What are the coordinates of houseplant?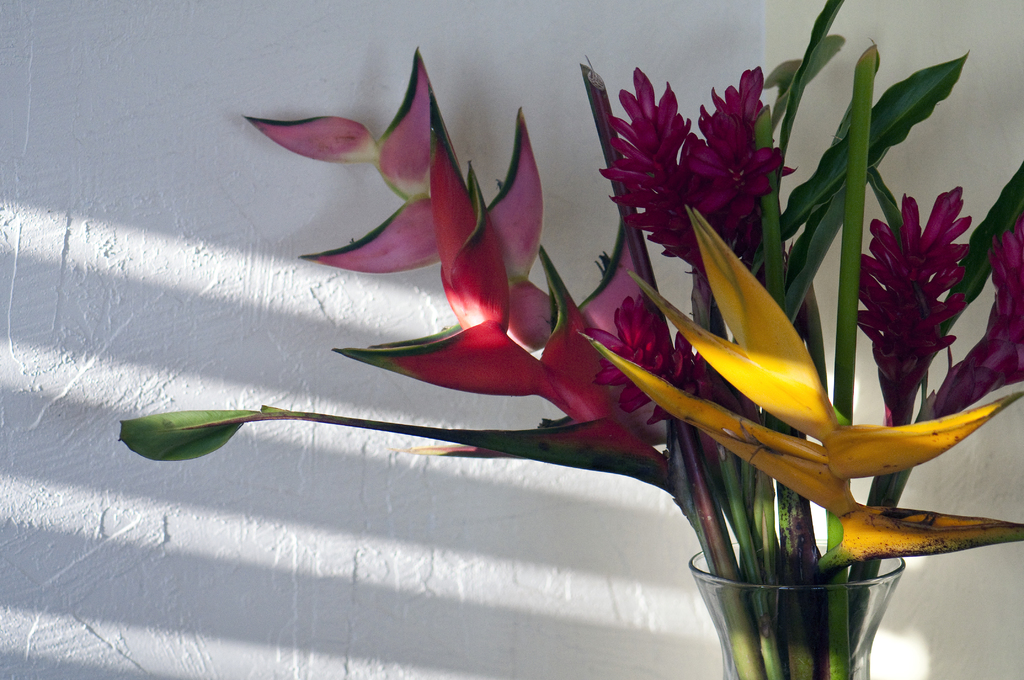
region(121, 0, 1023, 679).
